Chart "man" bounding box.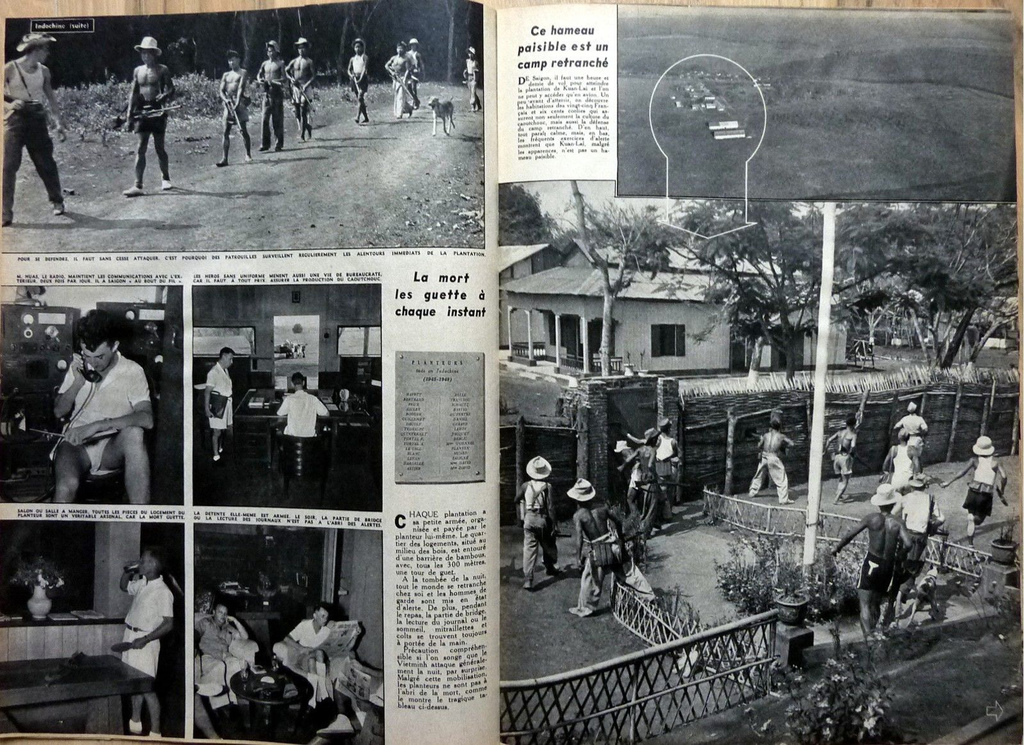
Charted: BBox(834, 482, 913, 651).
